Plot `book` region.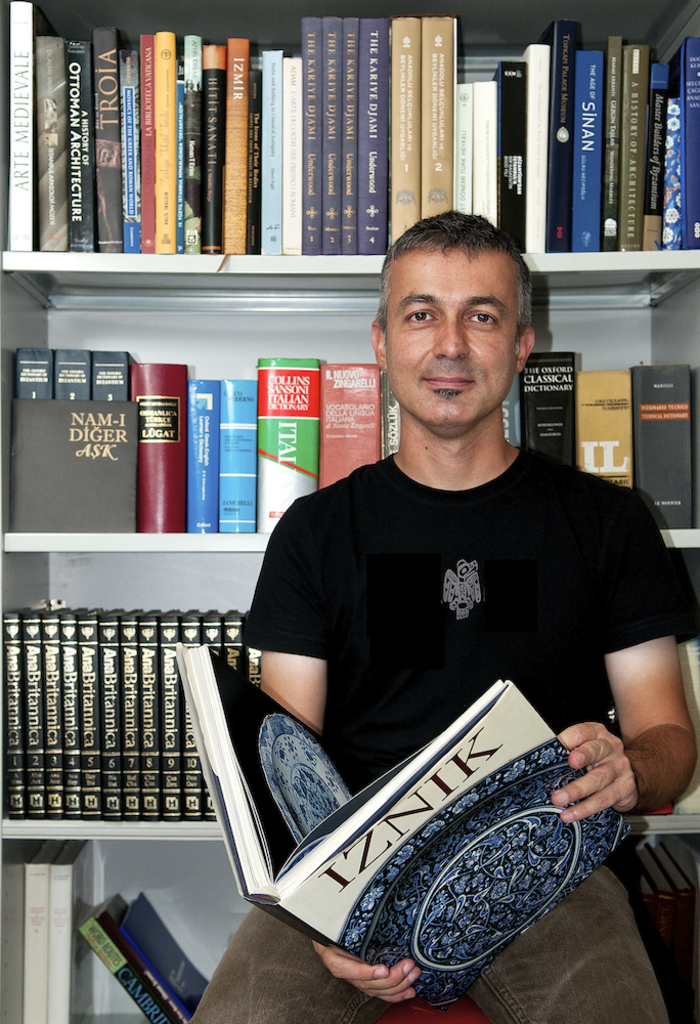
Plotted at <box>330,14,348,256</box>.
